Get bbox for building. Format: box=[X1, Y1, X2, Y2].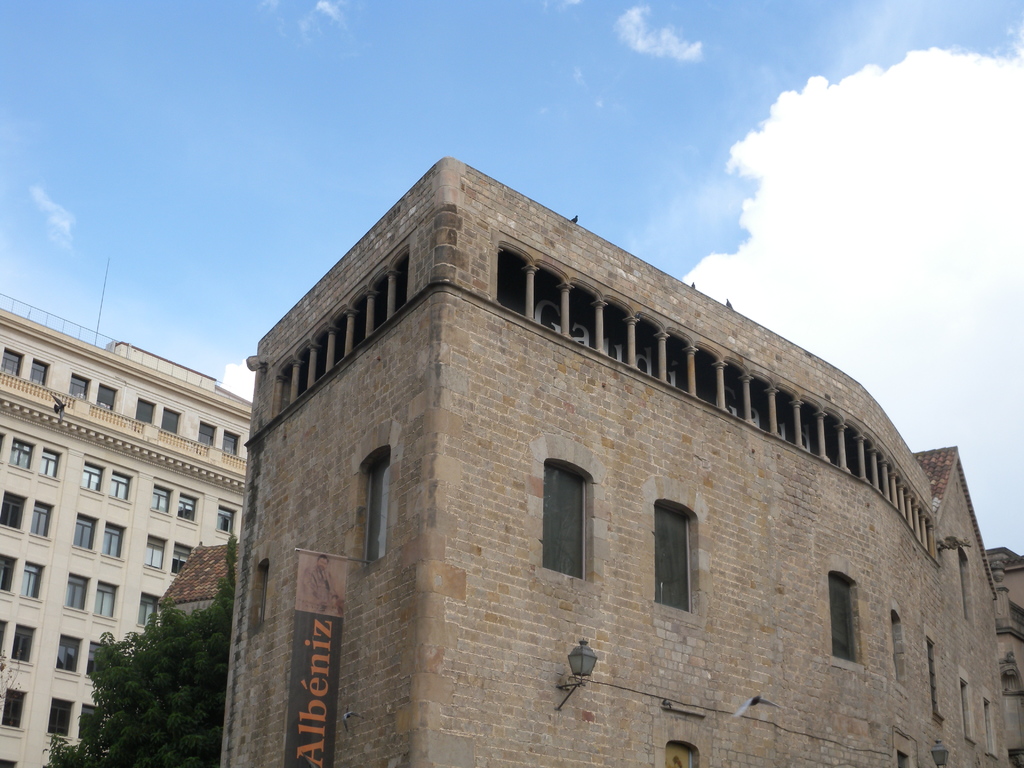
box=[225, 152, 1008, 767].
